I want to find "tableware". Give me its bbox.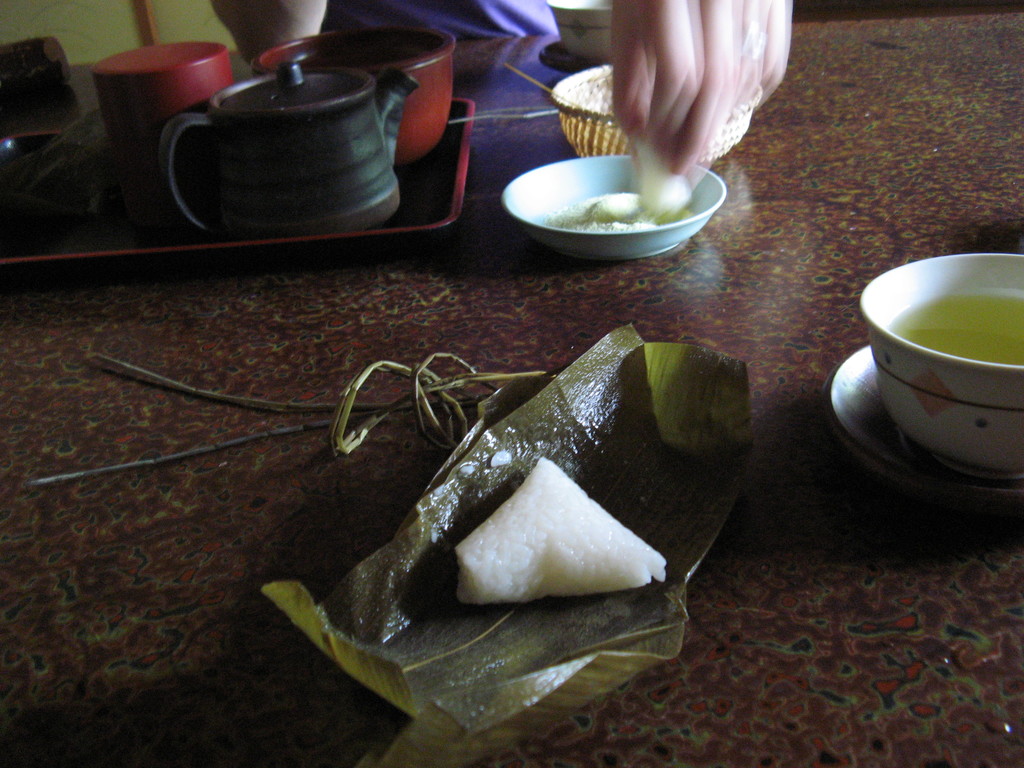
bbox=(90, 40, 230, 204).
